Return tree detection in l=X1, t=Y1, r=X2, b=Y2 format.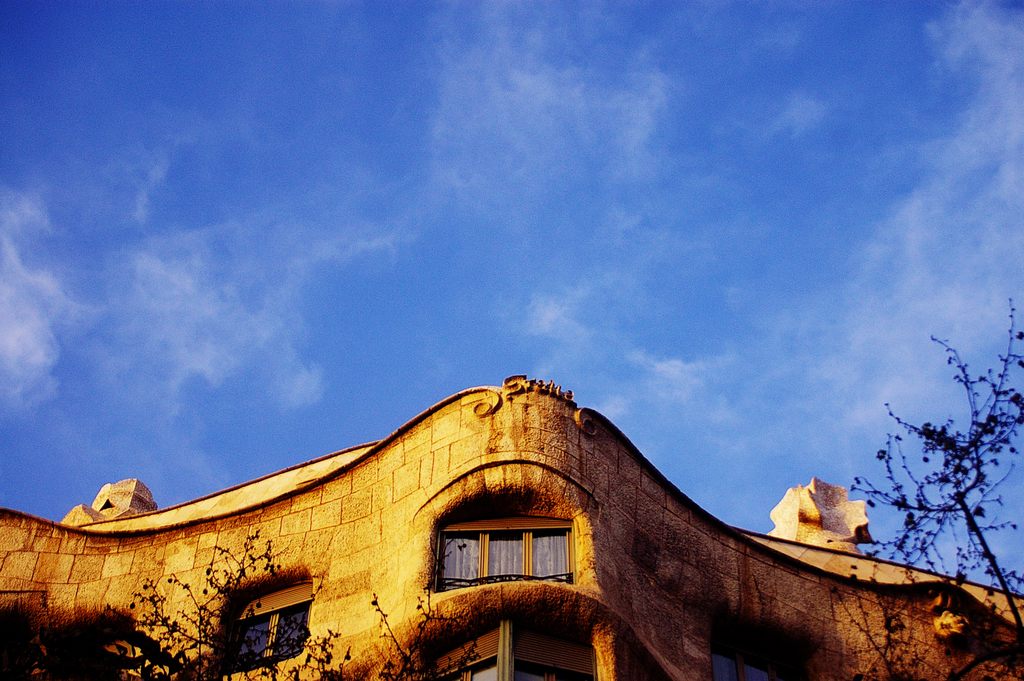
l=848, t=297, r=1006, b=644.
